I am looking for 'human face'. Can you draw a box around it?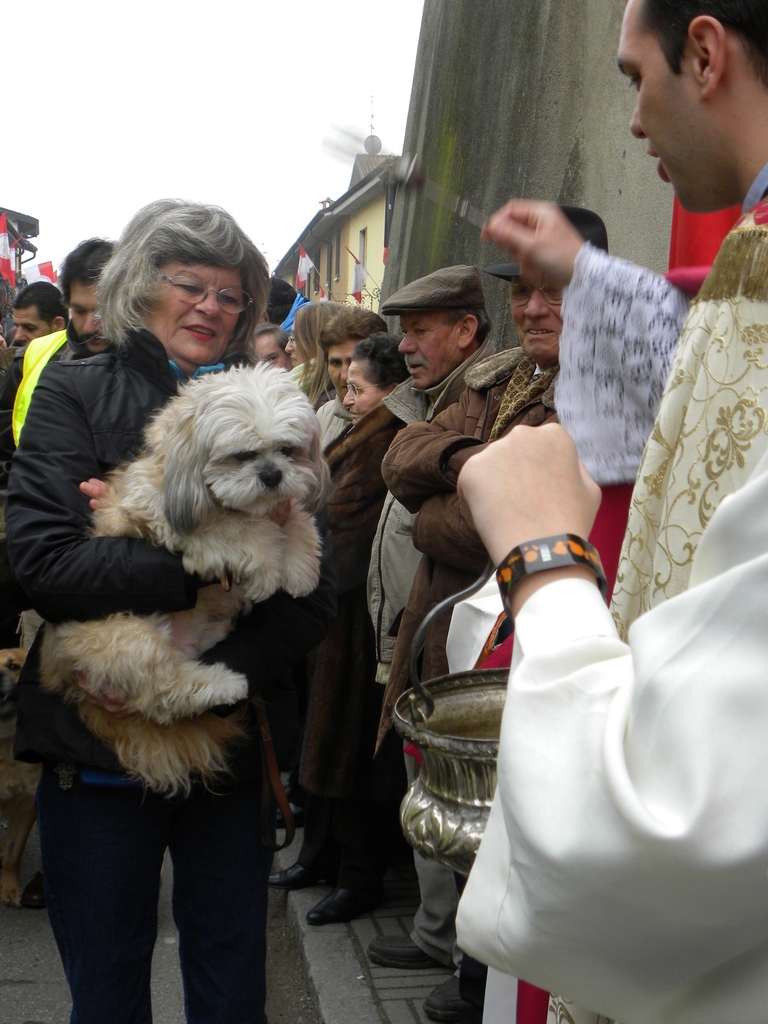
Sure, the bounding box is 285/330/301/367.
